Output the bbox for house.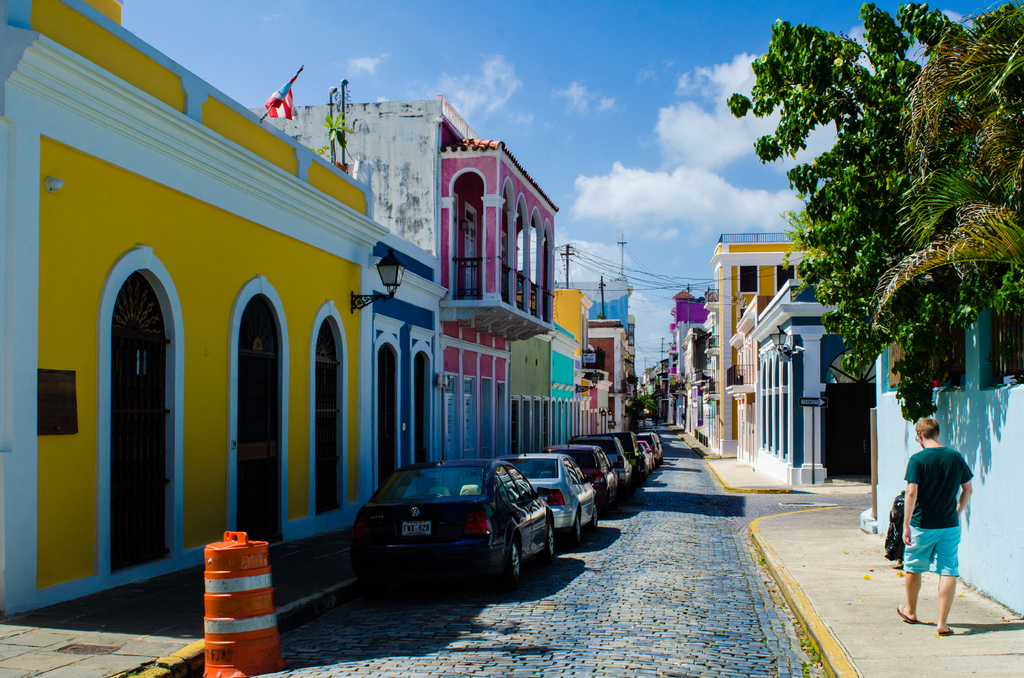
bbox=(245, 88, 565, 461).
